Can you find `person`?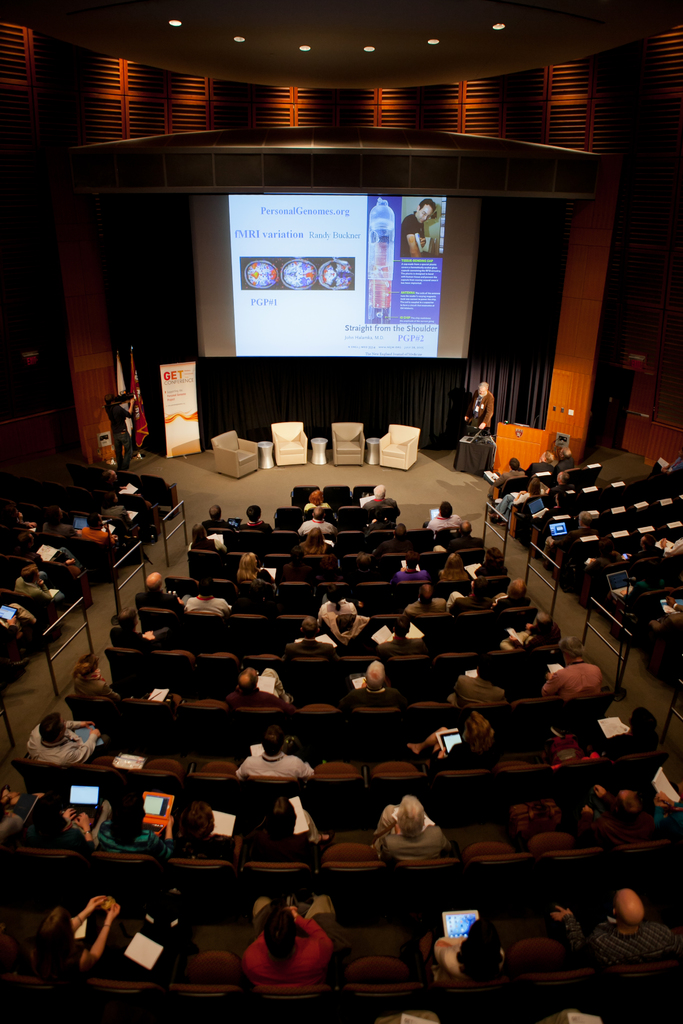
Yes, bounding box: [167,796,239,855].
